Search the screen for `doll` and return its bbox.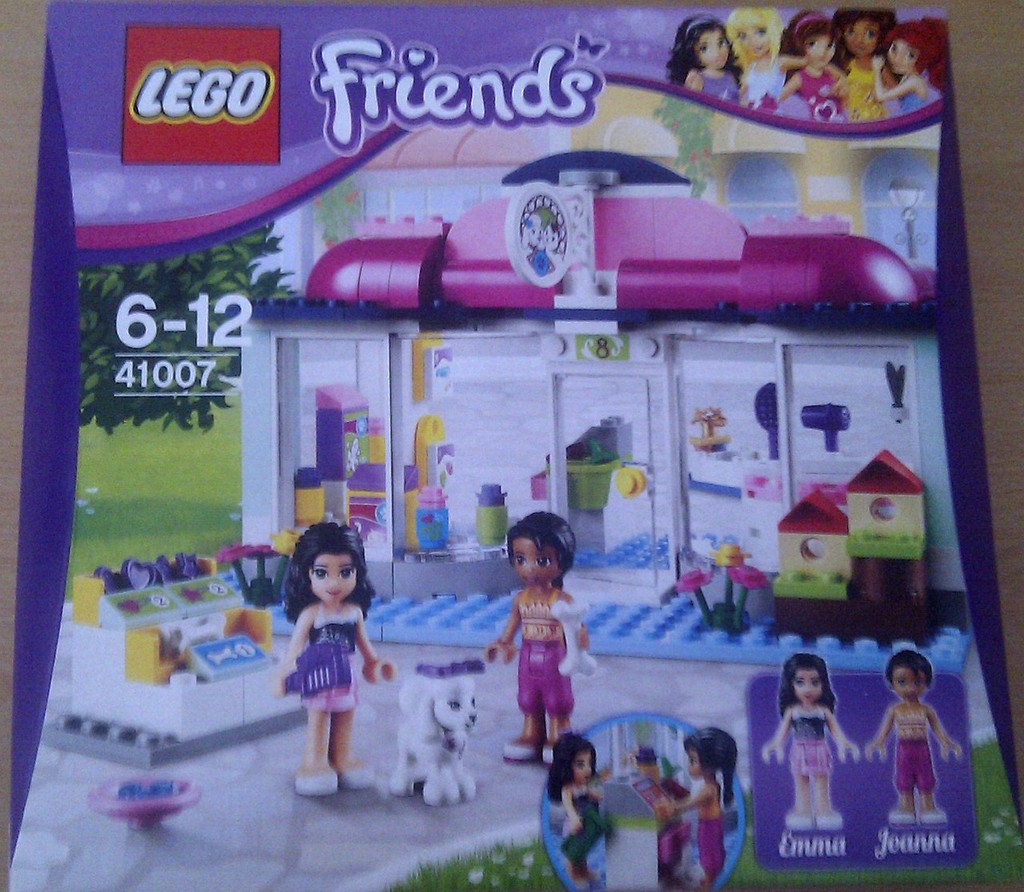
Found: pyautogui.locateOnScreen(506, 187, 564, 272).
